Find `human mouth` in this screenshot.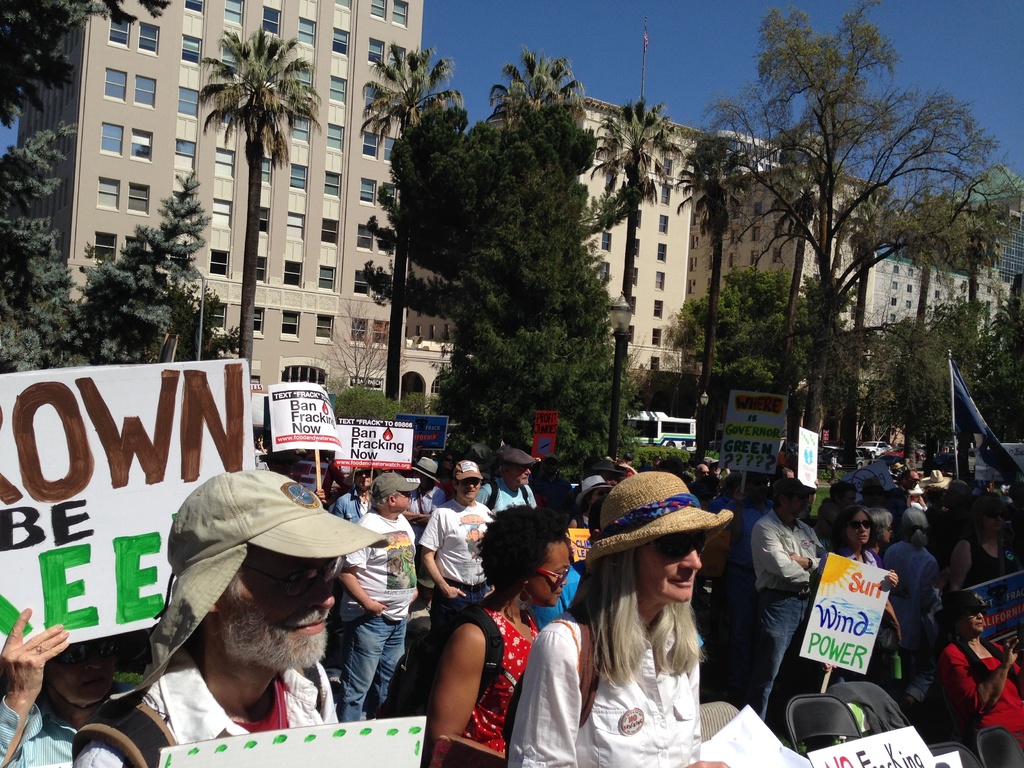
The bounding box for `human mouth` is region(673, 575, 692, 594).
